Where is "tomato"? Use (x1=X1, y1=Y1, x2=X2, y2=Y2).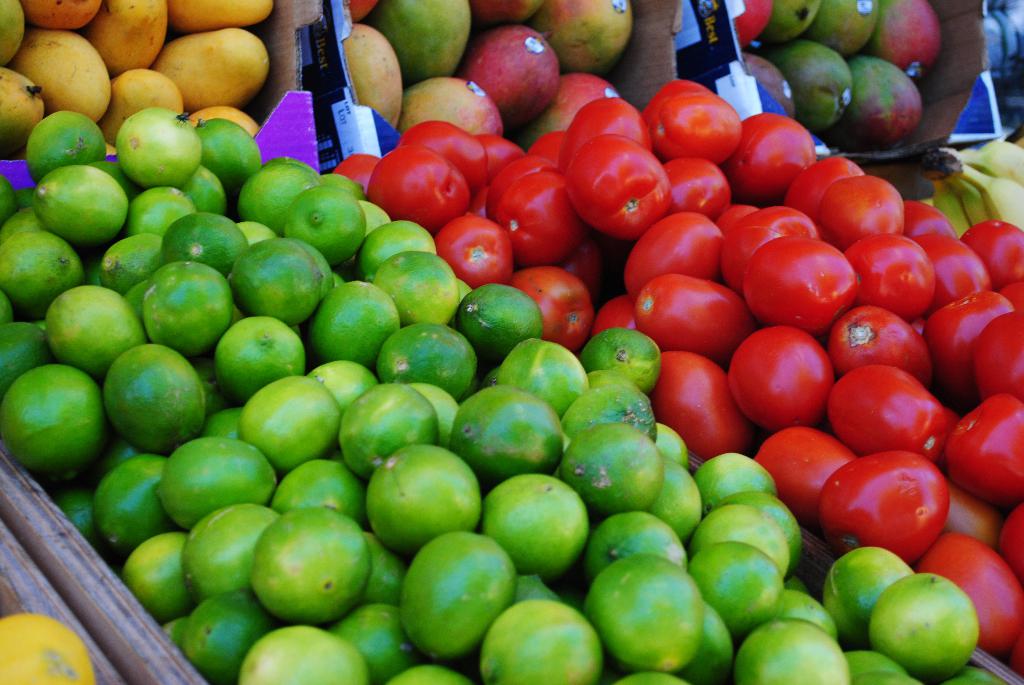
(x1=960, y1=219, x2=1023, y2=288).
